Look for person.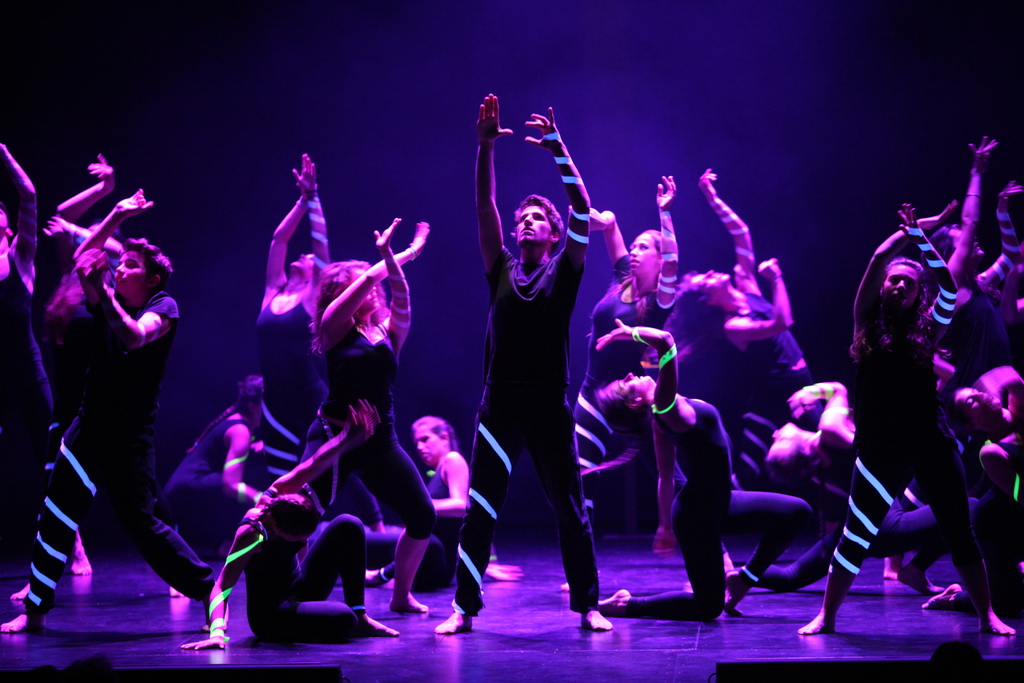
Found: box=[189, 409, 393, 652].
